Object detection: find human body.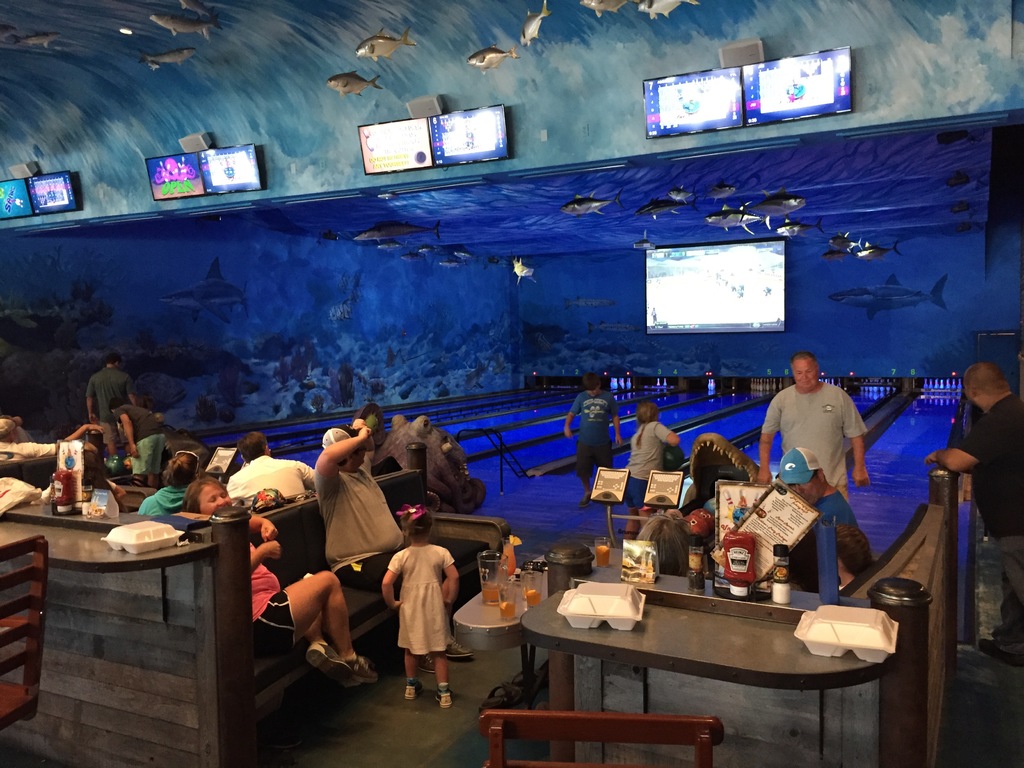
locate(227, 429, 307, 506).
